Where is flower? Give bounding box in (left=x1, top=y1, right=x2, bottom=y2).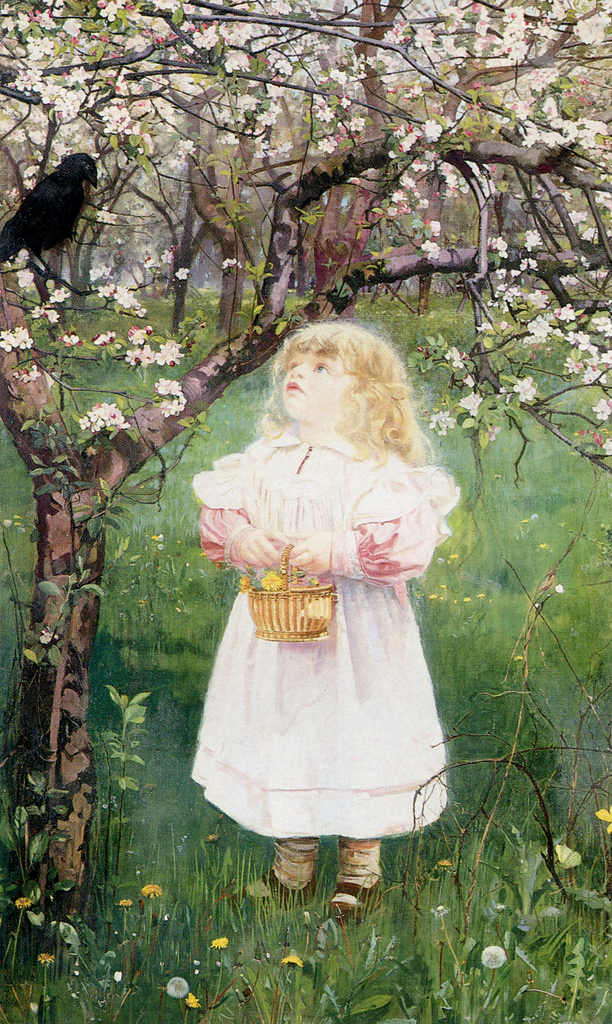
(left=208, top=935, right=229, bottom=949).
